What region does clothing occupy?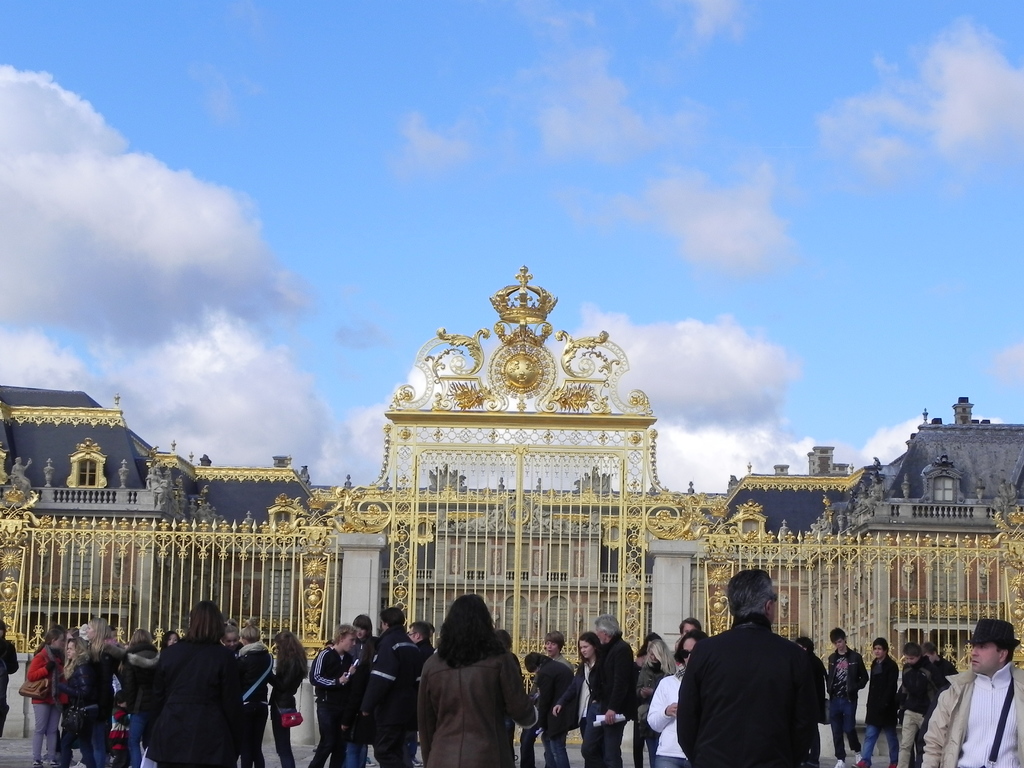
BBox(806, 649, 835, 765).
